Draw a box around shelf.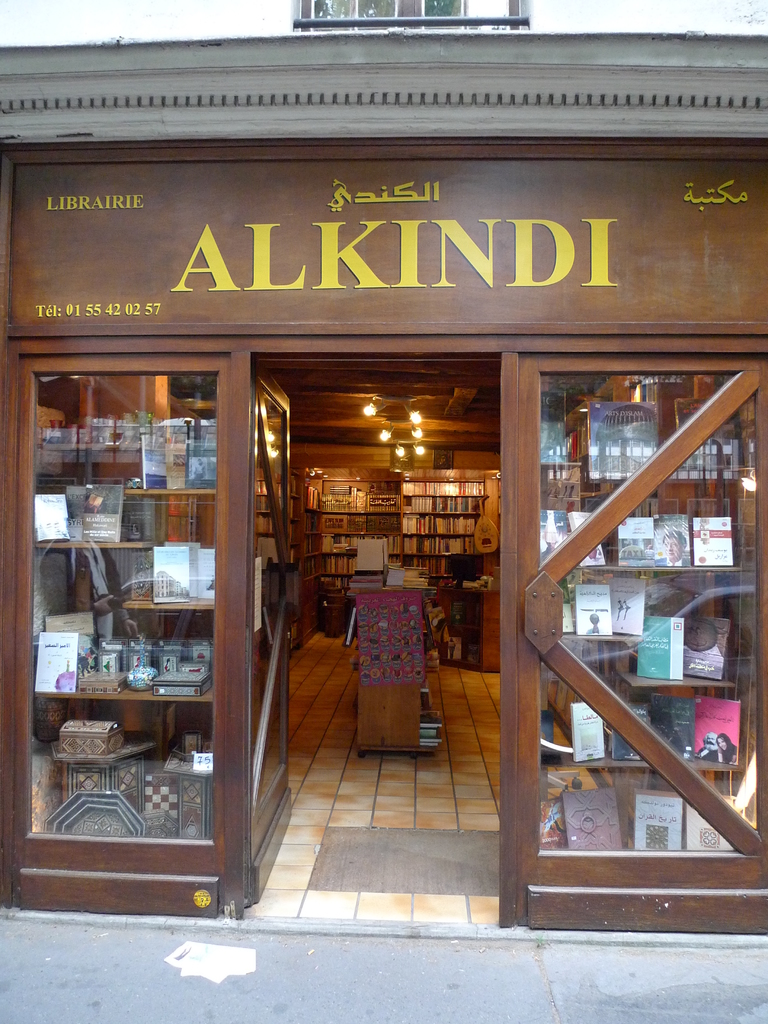
{"x1": 303, "y1": 486, "x2": 319, "y2": 510}.
